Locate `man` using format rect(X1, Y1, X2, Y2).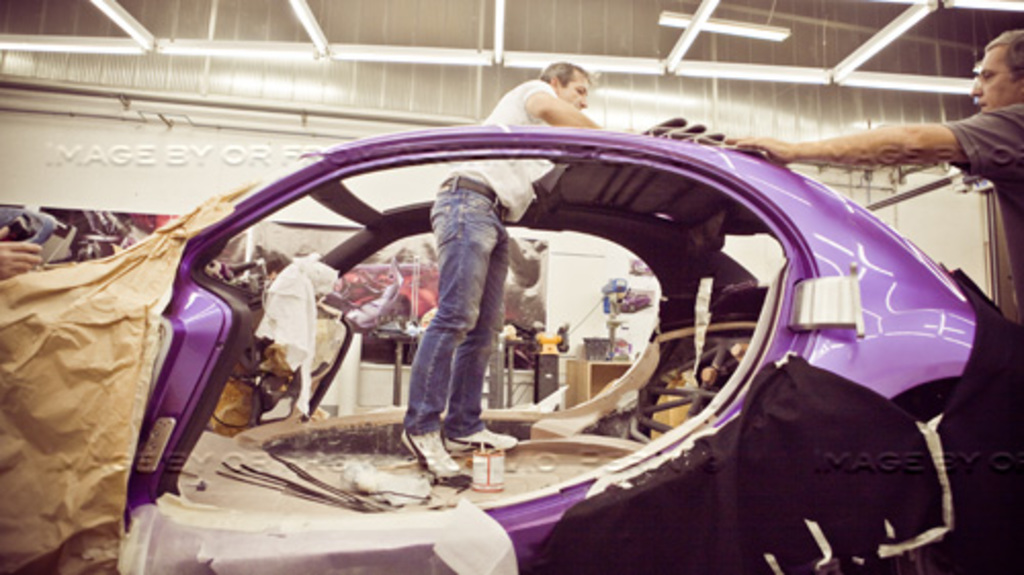
rect(401, 61, 596, 481).
